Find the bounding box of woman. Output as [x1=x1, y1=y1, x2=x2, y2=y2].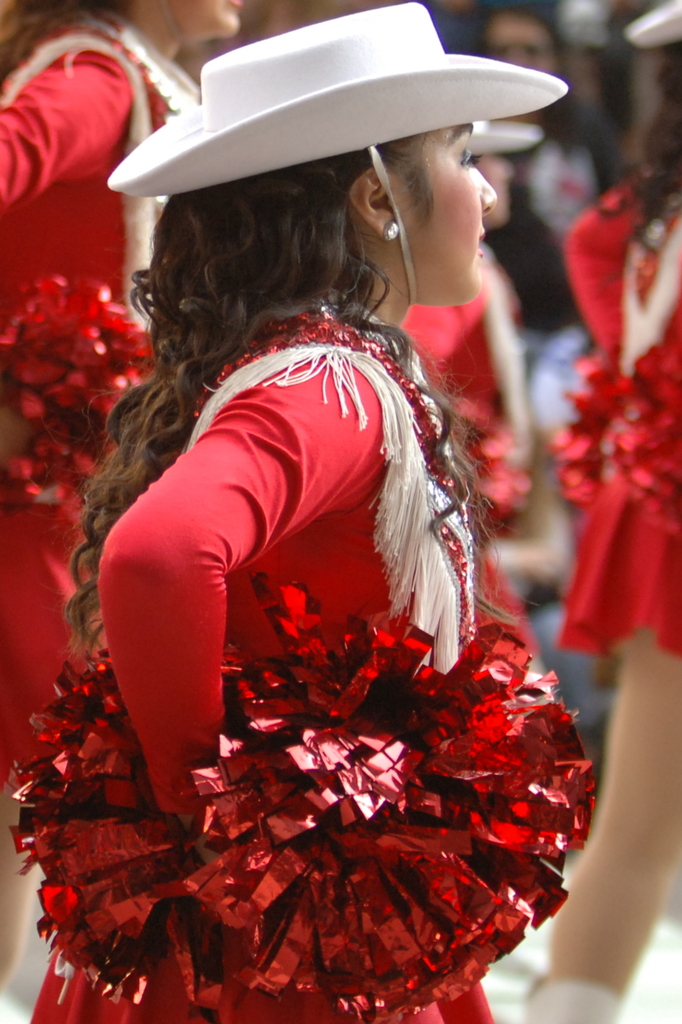
[x1=471, y1=10, x2=627, y2=606].
